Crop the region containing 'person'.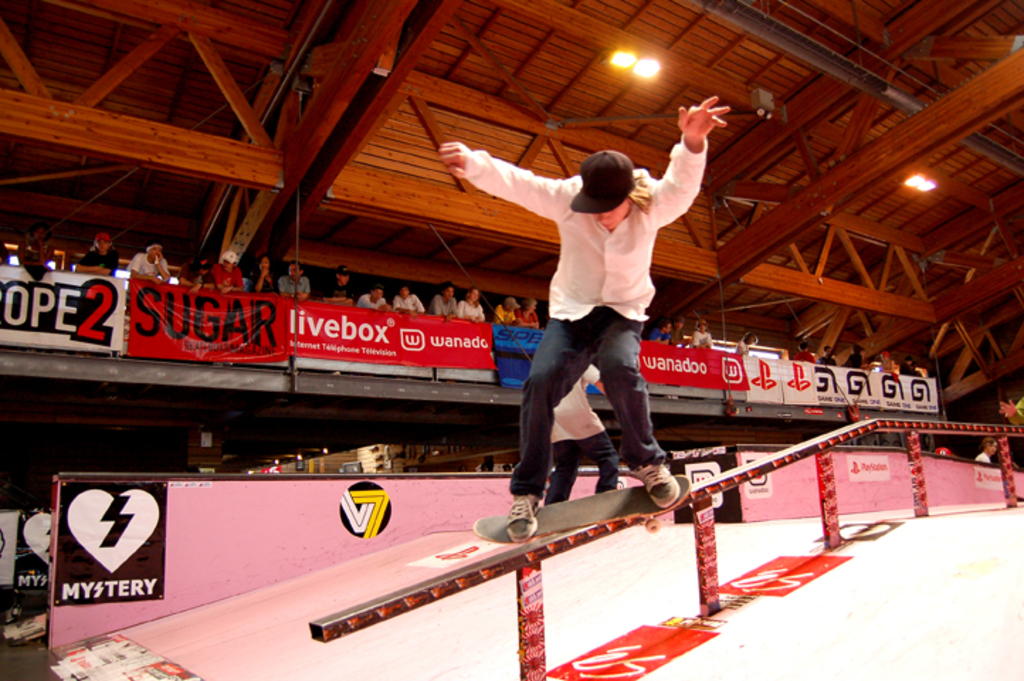
Crop region: pyautogui.locateOnScreen(183, 248, 218, 281).
